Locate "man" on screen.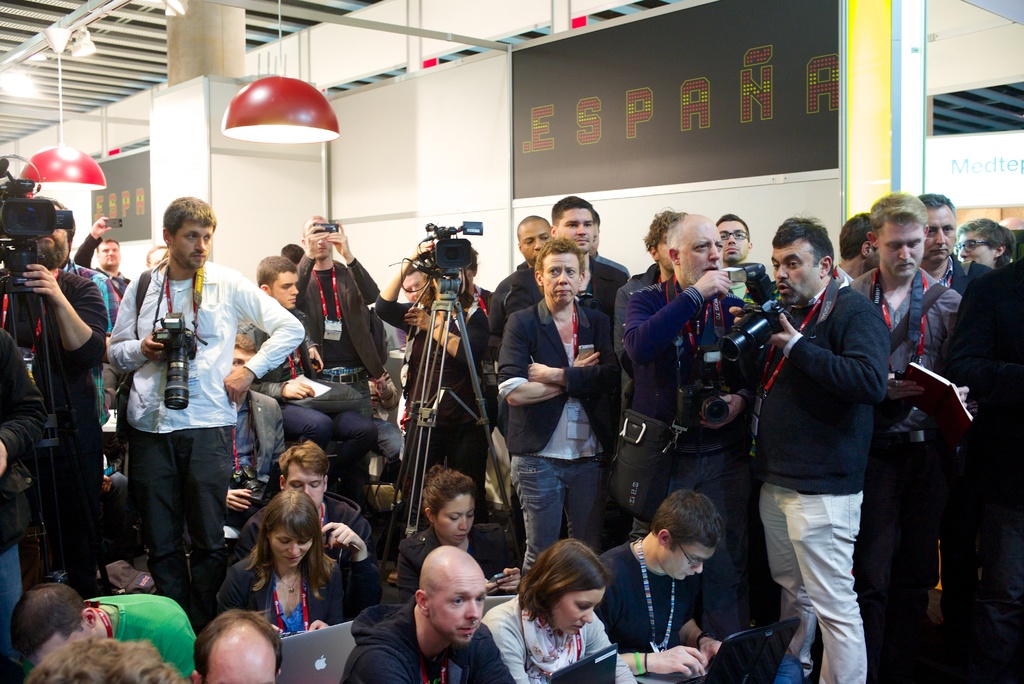
On screen at x1=236, y1=444, x2=378, y2=601.
